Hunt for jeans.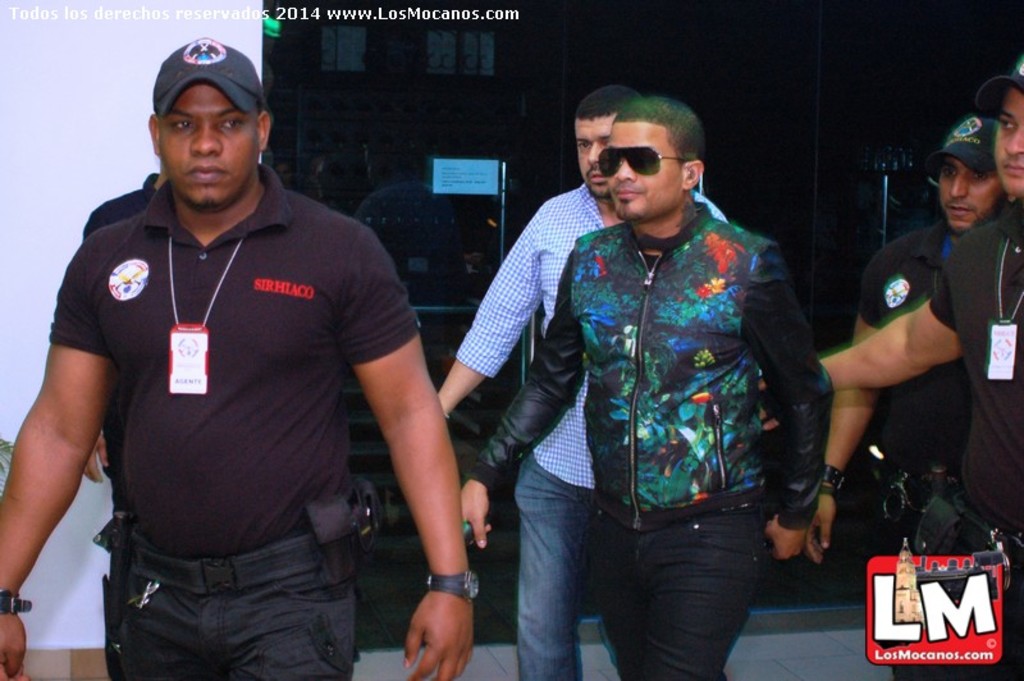
Hunted down at (515,447,590,680).
